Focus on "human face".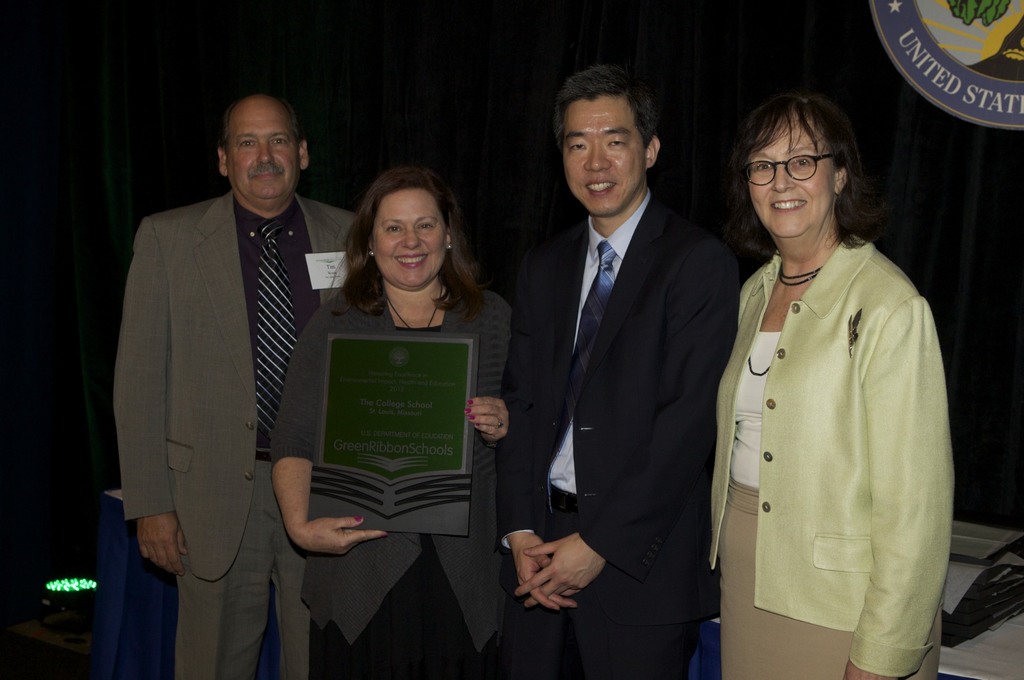
Focused at detection(564, 77, 638, 212).
